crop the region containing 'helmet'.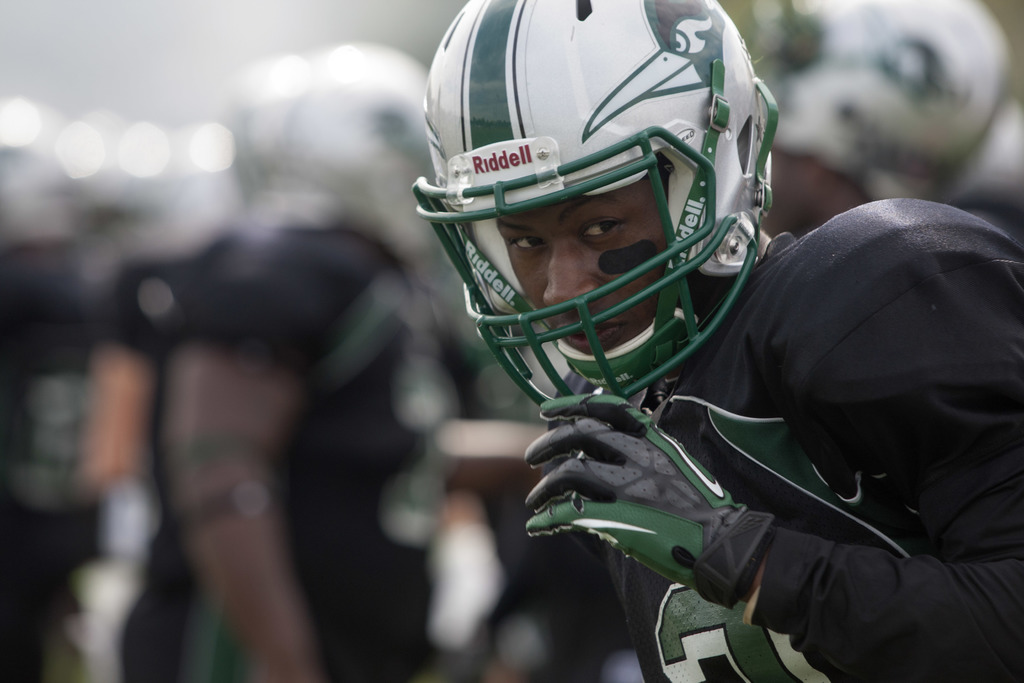
Crop region: l=410, t=0, r=783, b=406.
